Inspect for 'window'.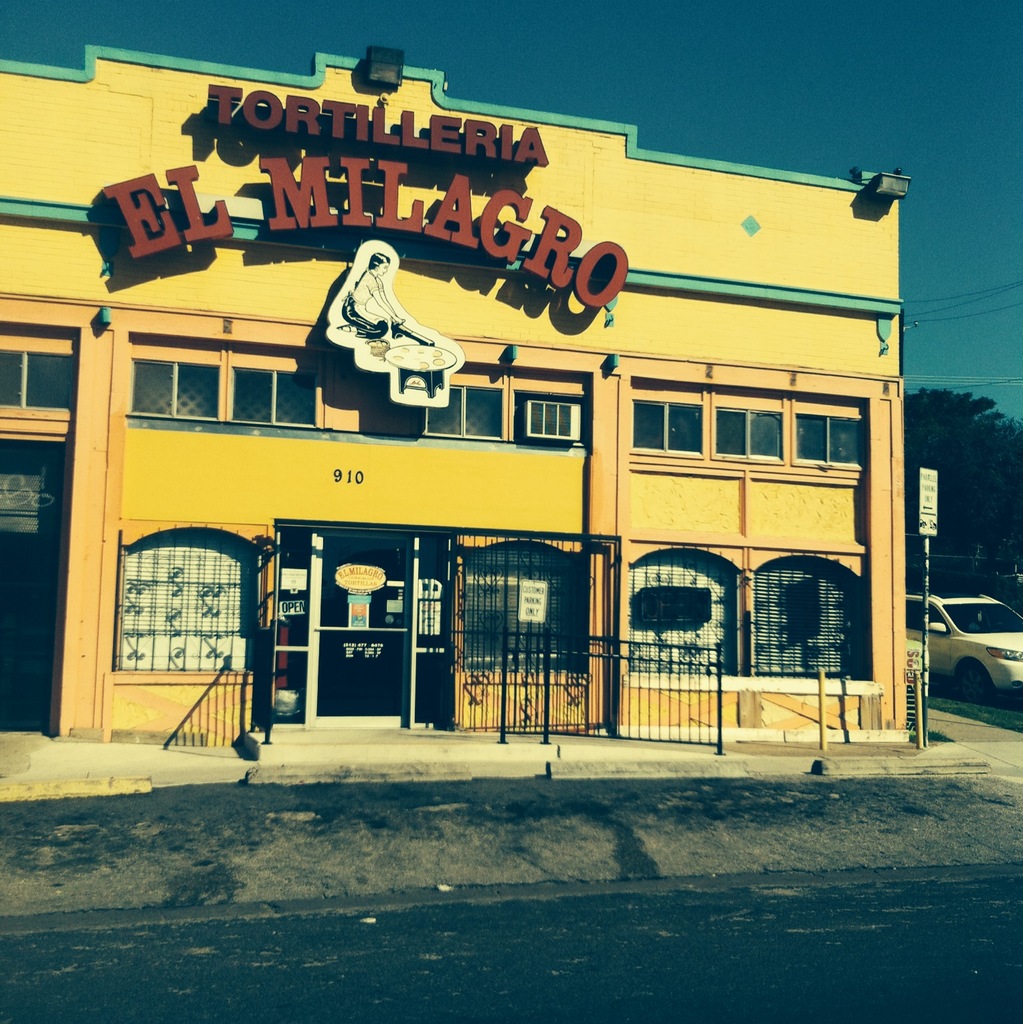
Inspection: <region>0, 343, 74, 413</region>.
